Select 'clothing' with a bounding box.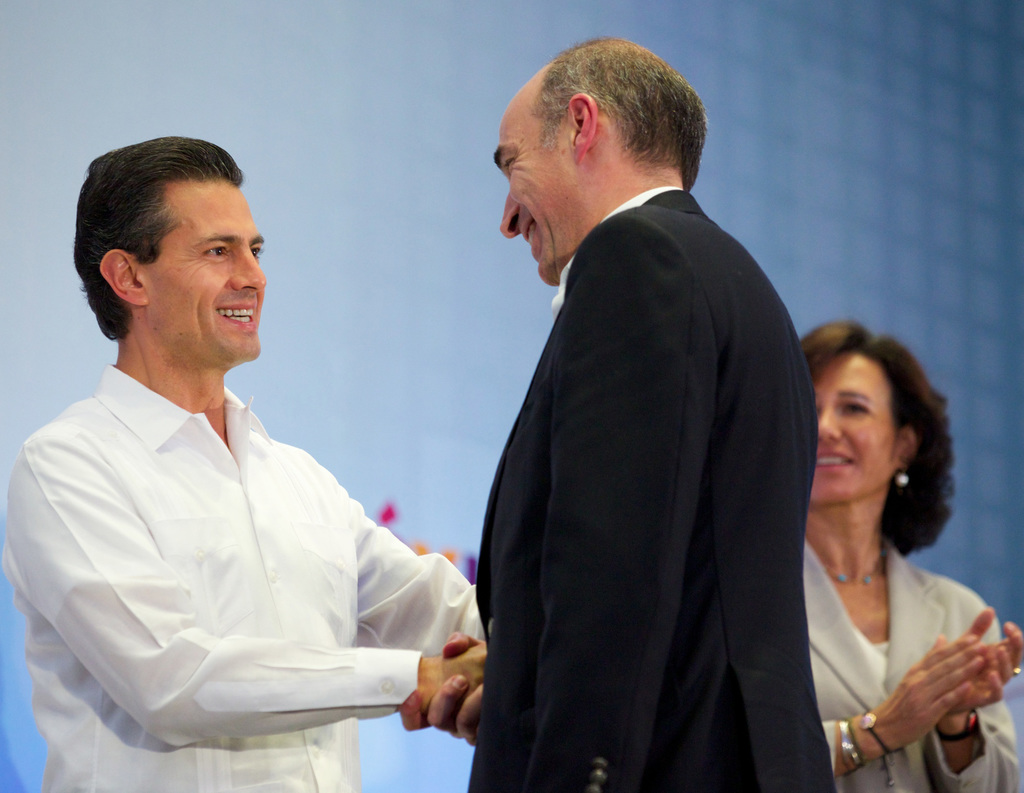
bbox=(18, 302, 470, 777).
